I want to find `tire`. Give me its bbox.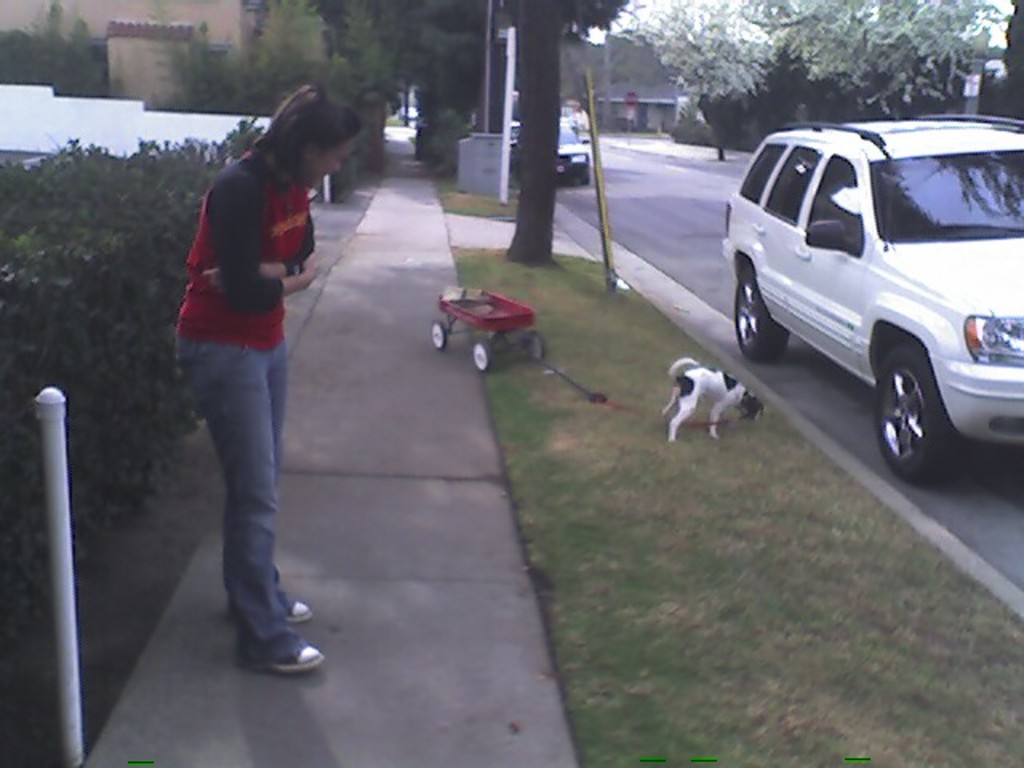
bbox=[424, 323, 454, 349].
